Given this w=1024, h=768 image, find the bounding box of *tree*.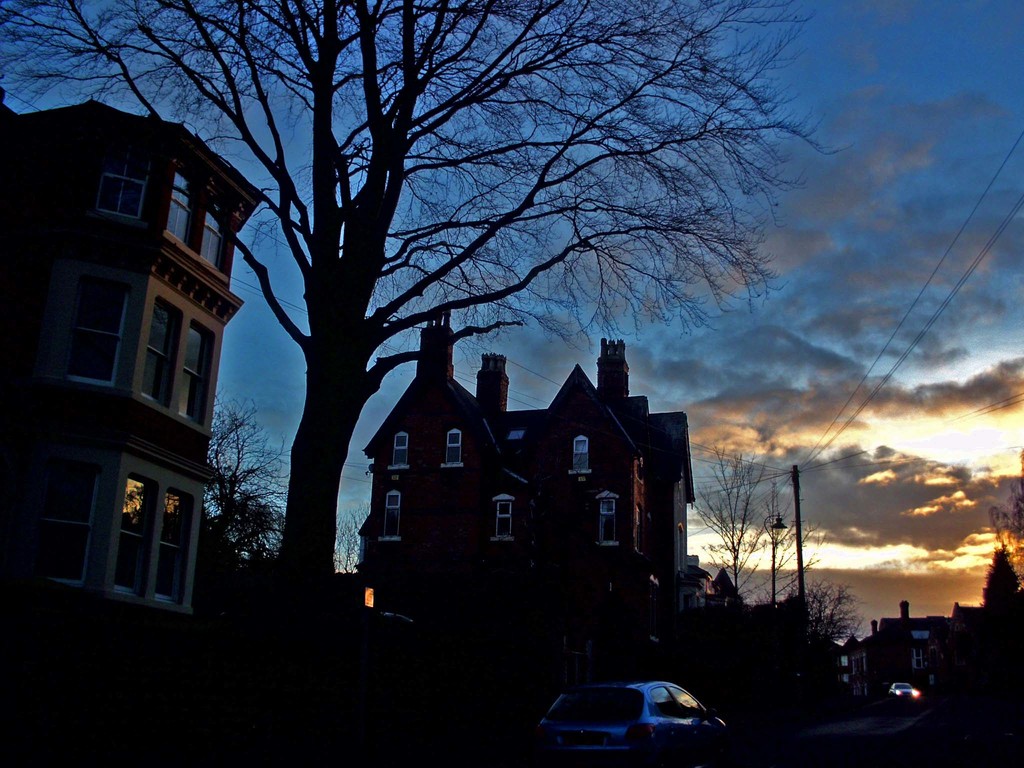
box=[195, 383, 288, 621].
